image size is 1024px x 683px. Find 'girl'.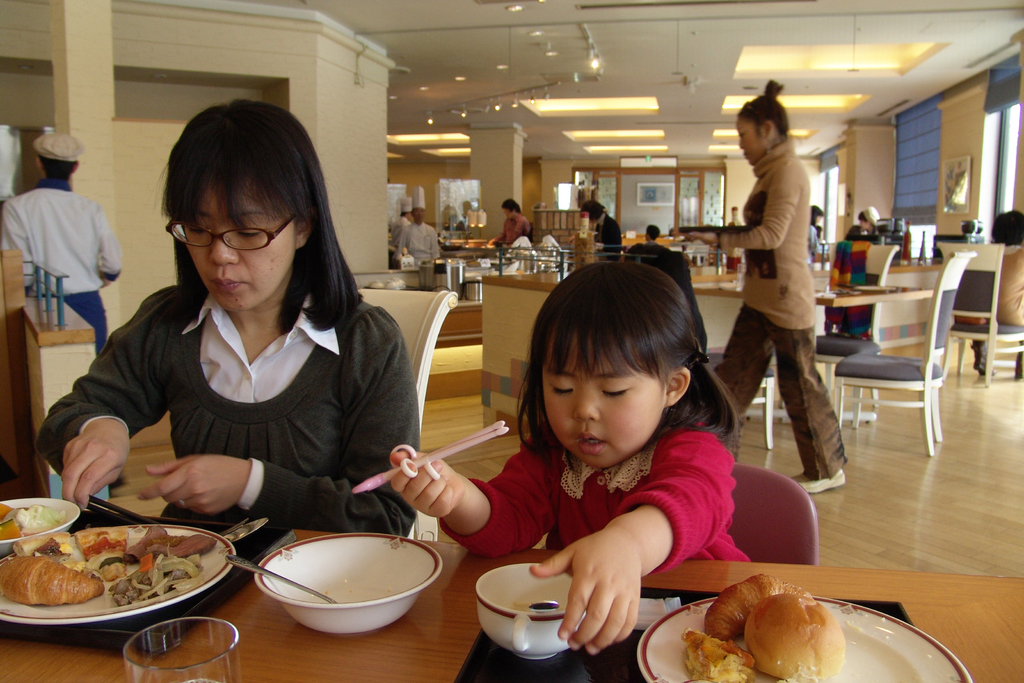
388 261 751 657.
